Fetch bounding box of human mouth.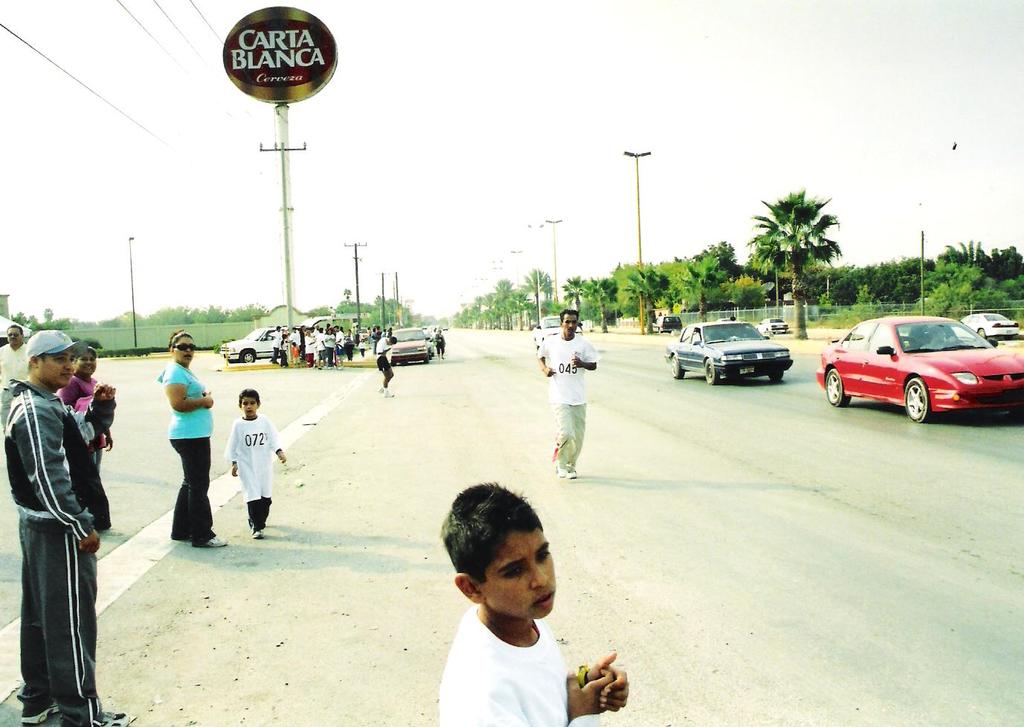
Bbox: region(529, 588, 554, 608).
